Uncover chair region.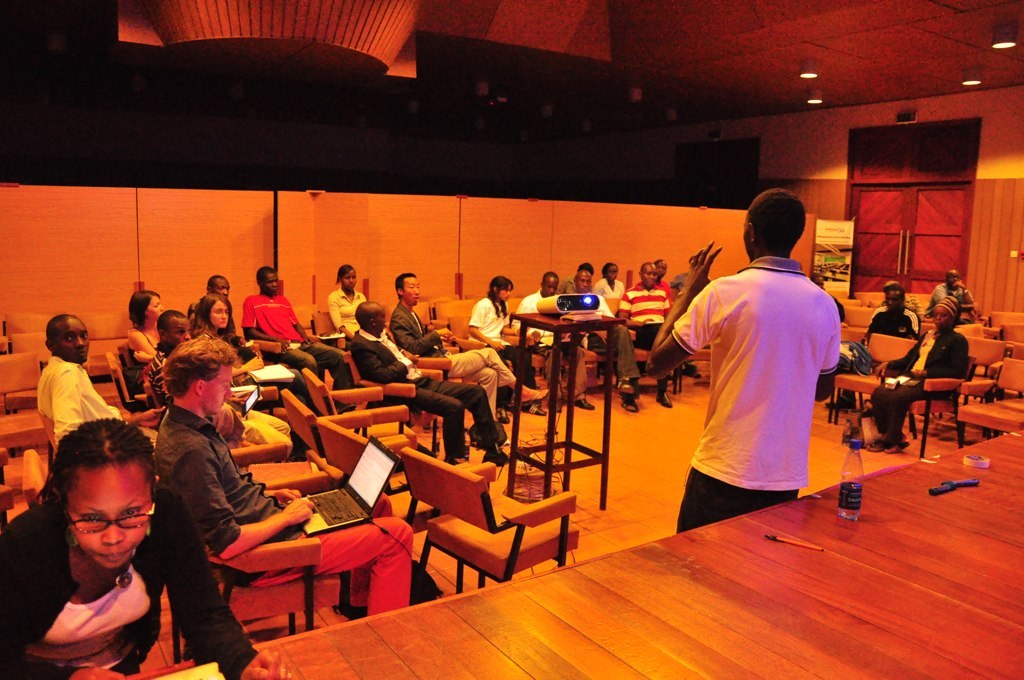
Uncovered: {"left": 324, "top": 419, "right": 499, "bottom": 568}.
